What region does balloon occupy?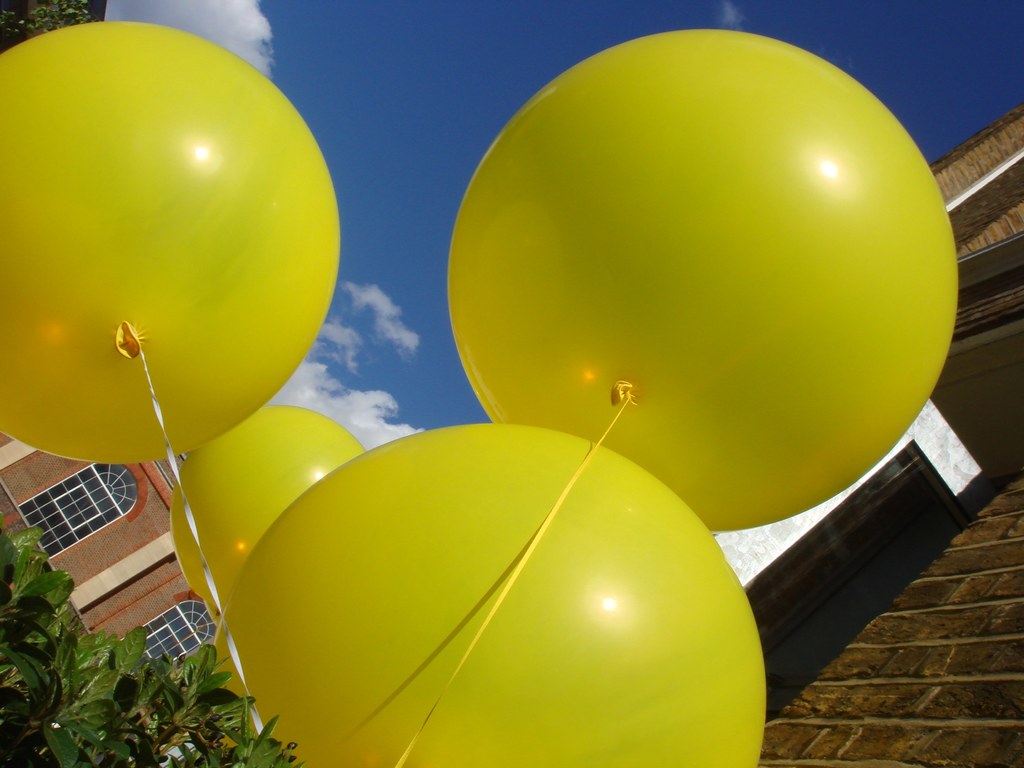
<region>205, 420, 762, 767</region>.
